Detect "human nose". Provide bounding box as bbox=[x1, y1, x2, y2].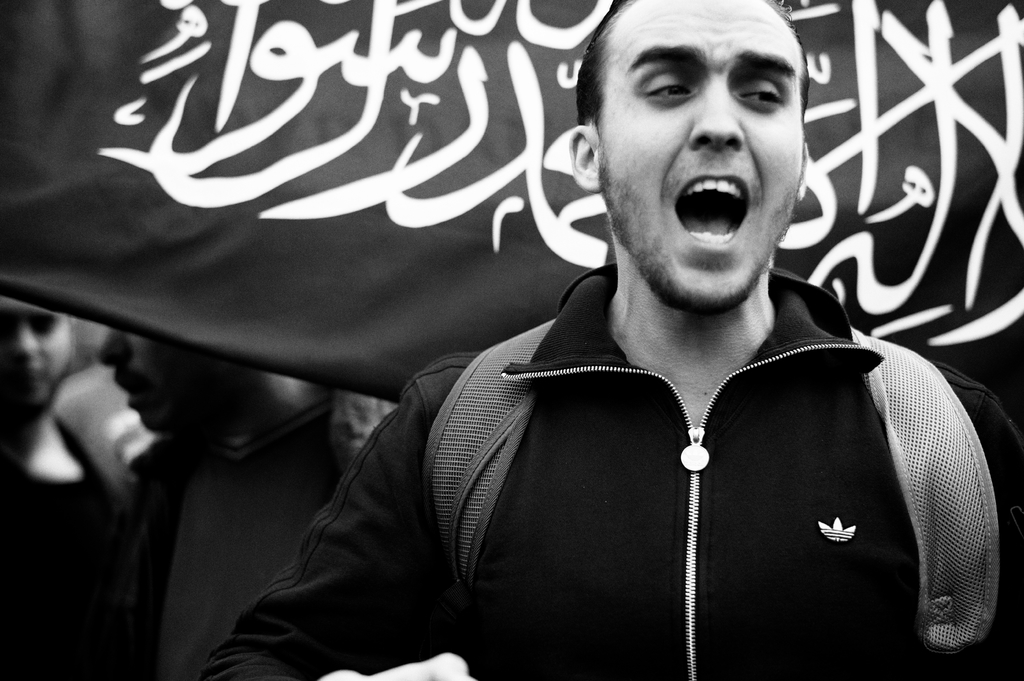
bbox=[93, 327, 131, 367].
